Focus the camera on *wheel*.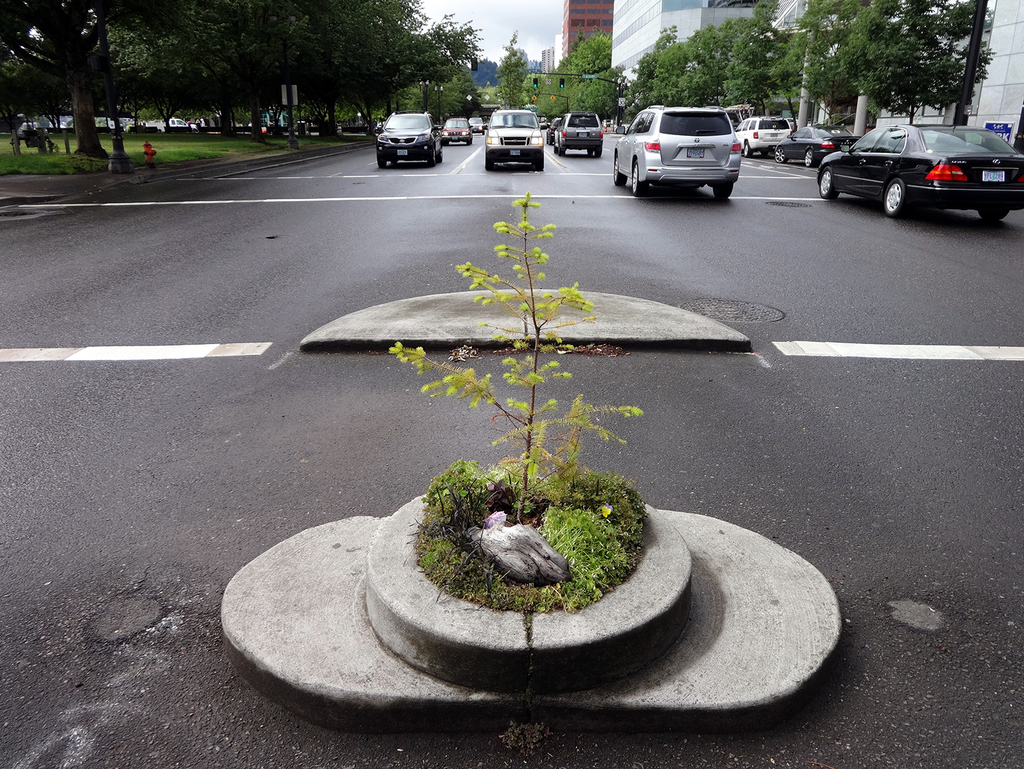
Focus region: <box>743,143,754,157</box>.
